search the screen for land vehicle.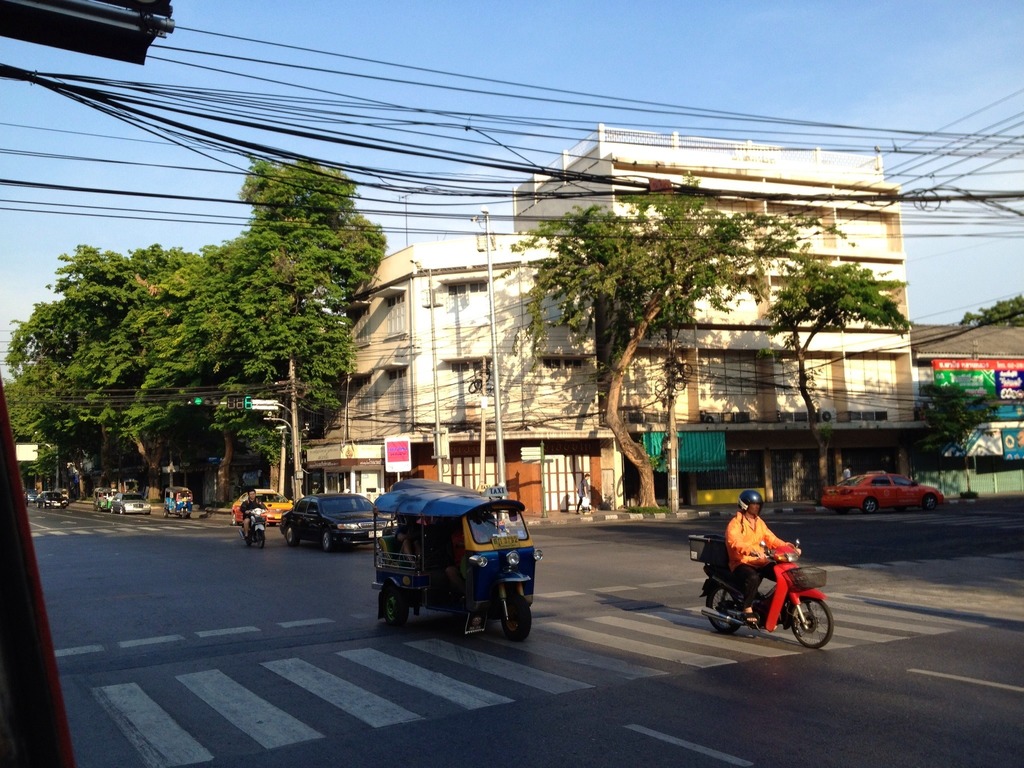
Found at locate(24, 487, 38, 503).
